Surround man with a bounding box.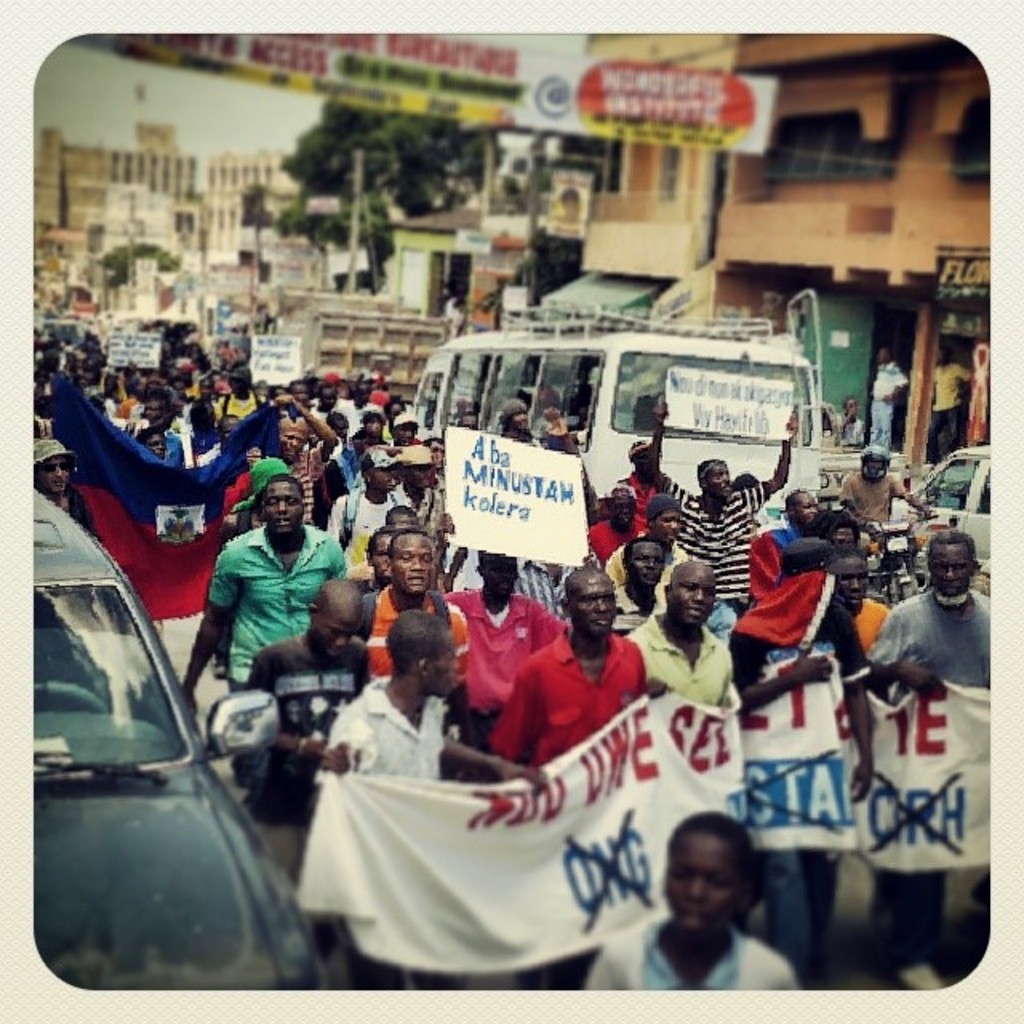
[501, 390, 534, 443].
